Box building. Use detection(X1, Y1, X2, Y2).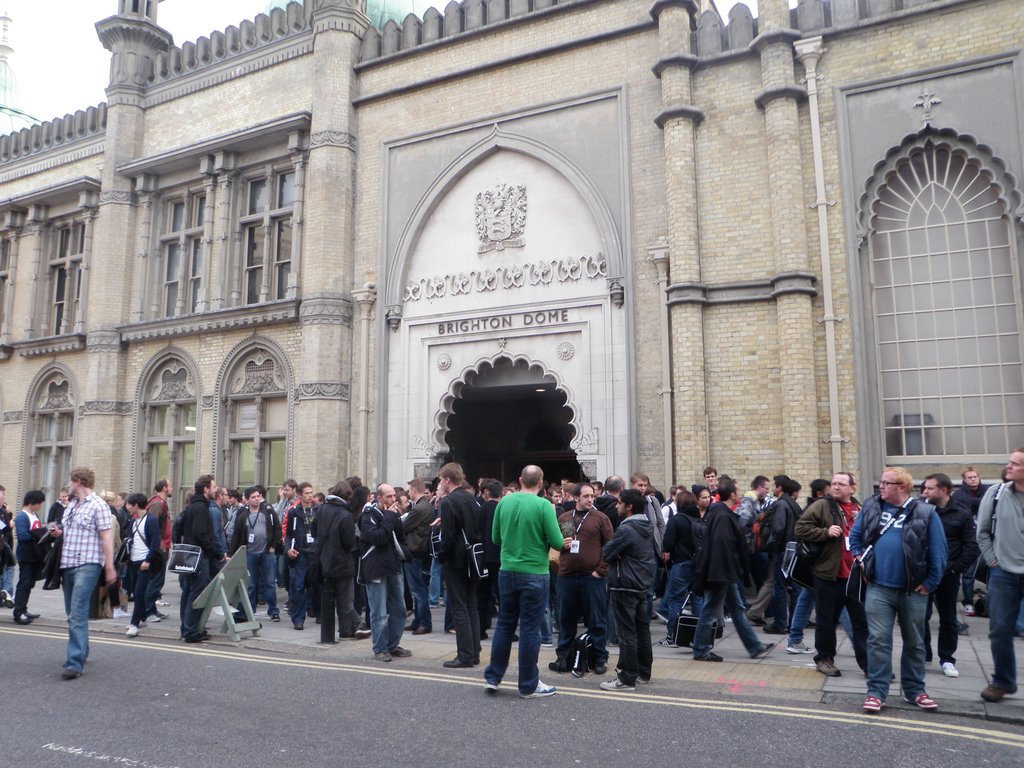
detection(0, 0, 1023, 627).
